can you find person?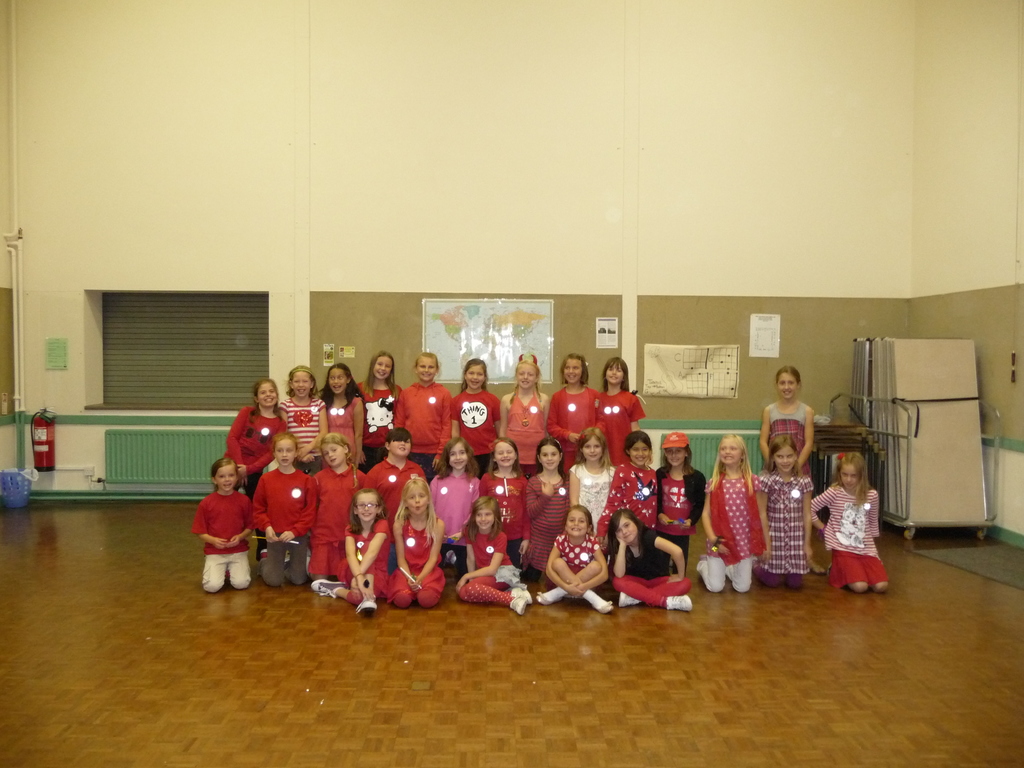
Yes, bounding box: bbox=[355, 344, 404, 470].
